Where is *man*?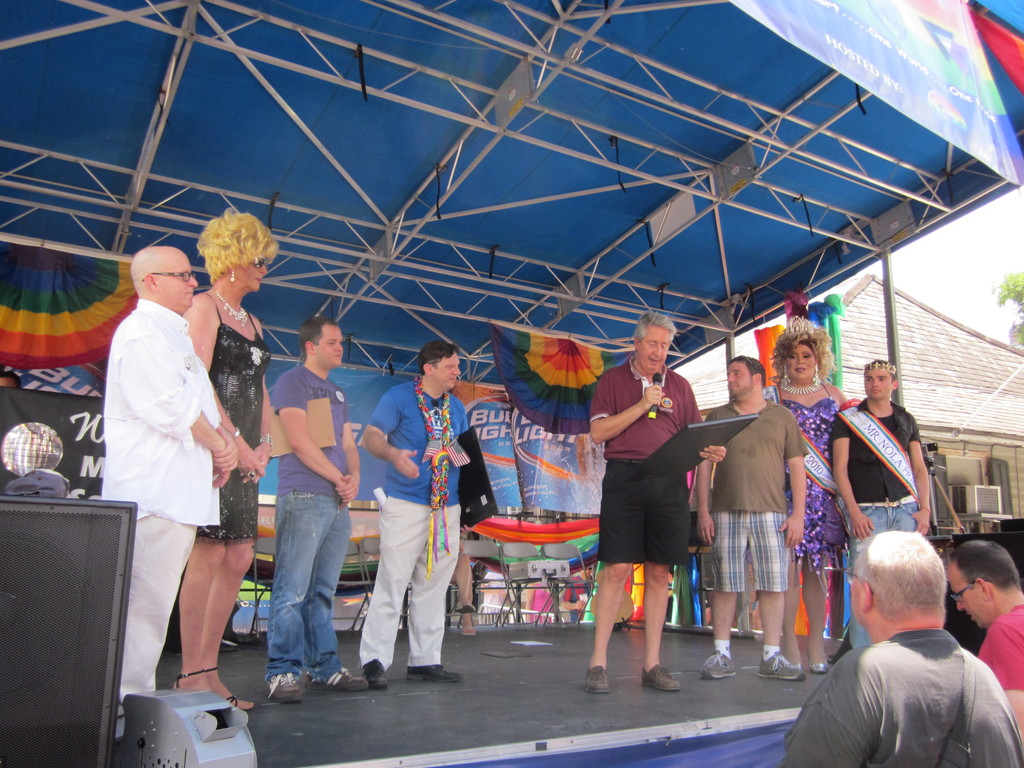
692:358:809:678.
